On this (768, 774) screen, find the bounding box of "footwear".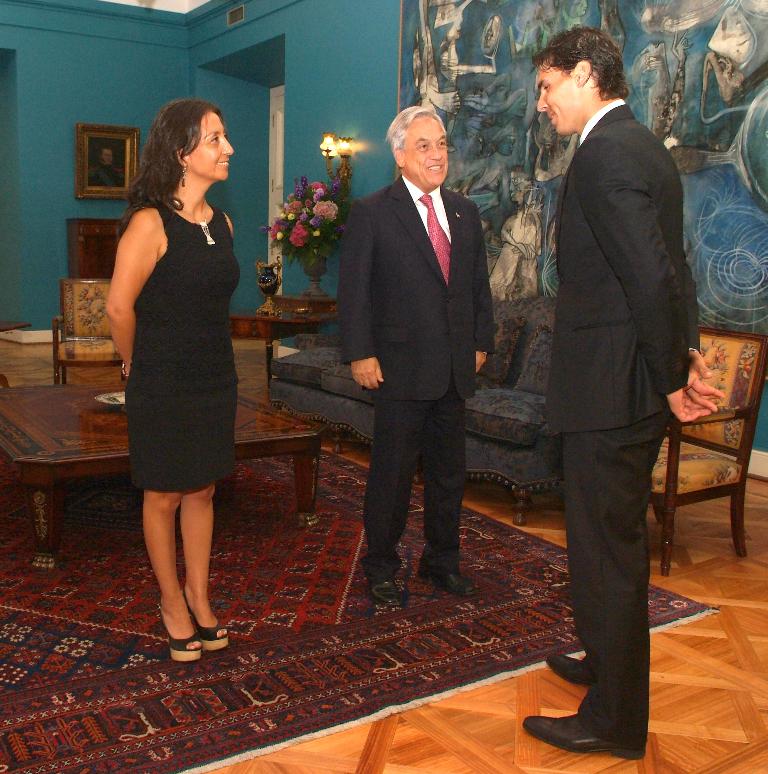
Bounding box: 362, 569, 404, 603.
